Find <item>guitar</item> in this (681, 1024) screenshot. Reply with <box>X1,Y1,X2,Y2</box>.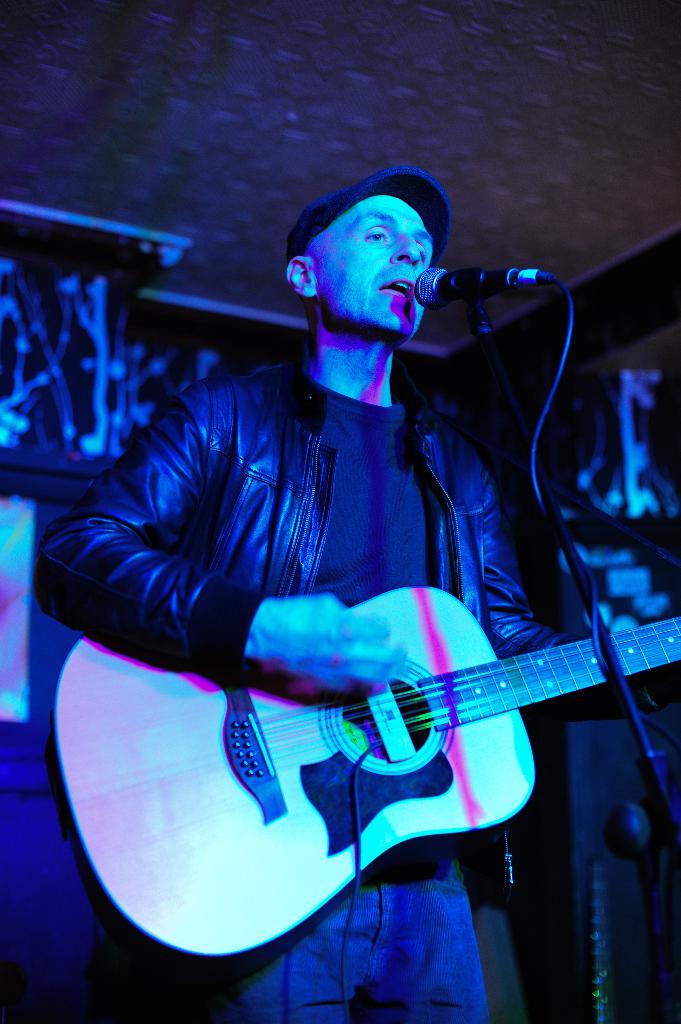
<box>47,582,680,953</box>.
